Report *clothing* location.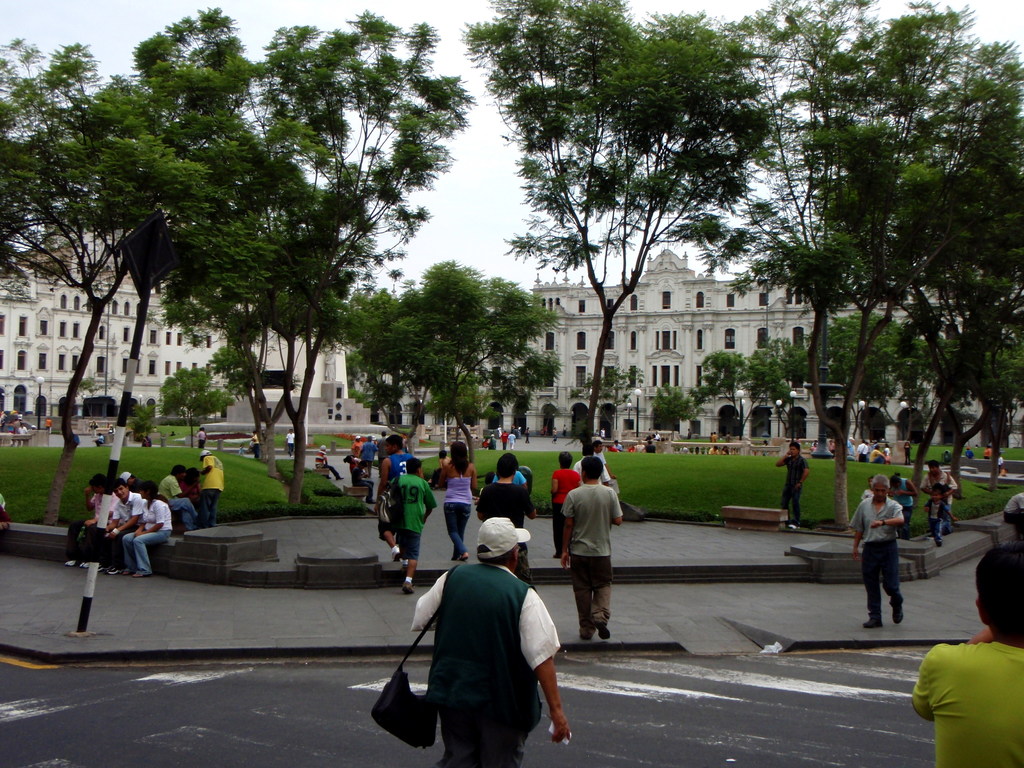
Report: pyautogui.locateOnScreen(389, 472, 431, 570).
